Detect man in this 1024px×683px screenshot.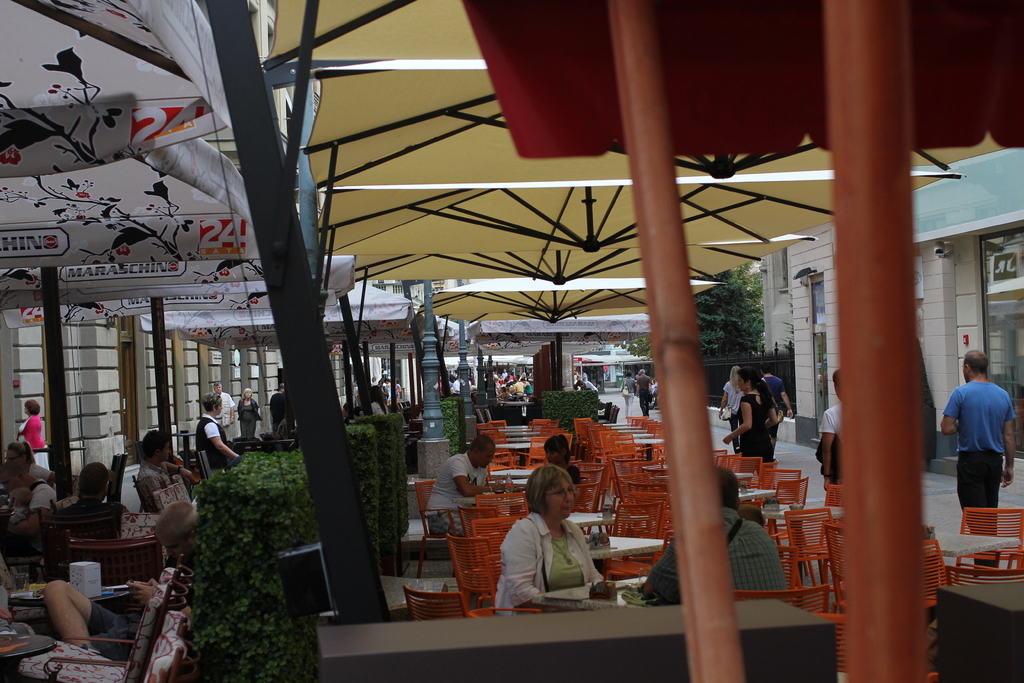
Detection: <region>0, 465, 63, 568</region>.
